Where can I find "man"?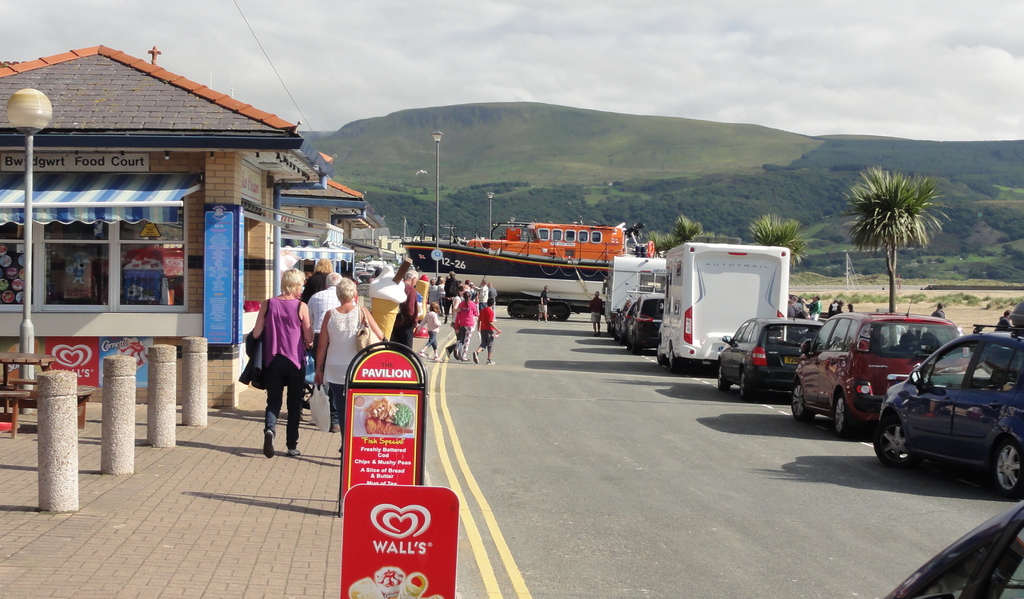
You can find it at bbox=(826, 296, 838, 317).
